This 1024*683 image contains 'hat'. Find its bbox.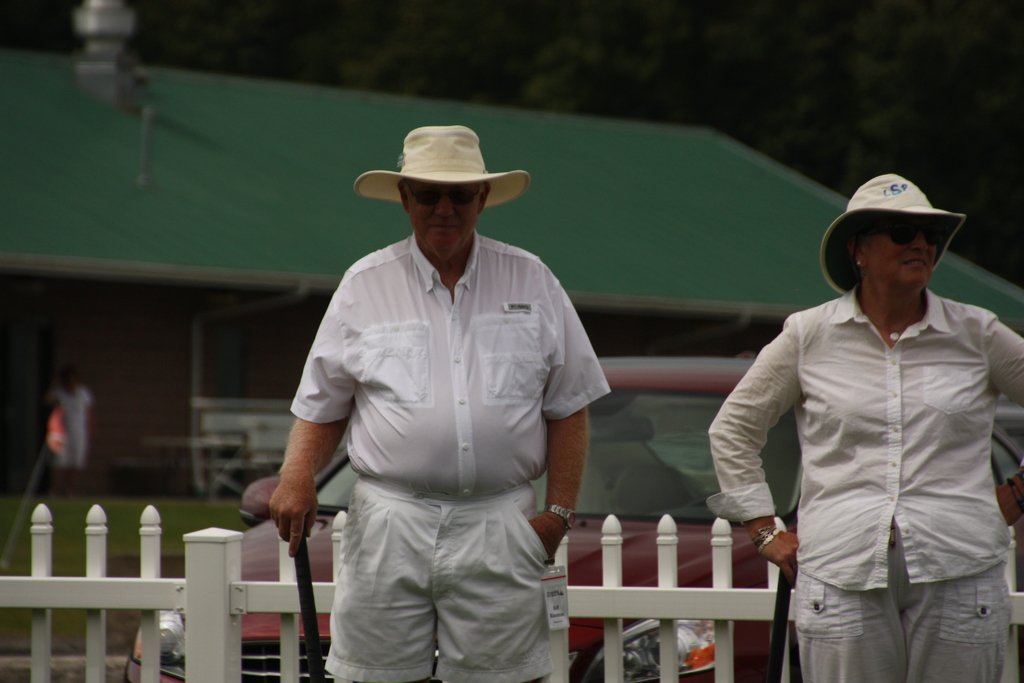
left=820, top=172, right=966, bottom=297.
